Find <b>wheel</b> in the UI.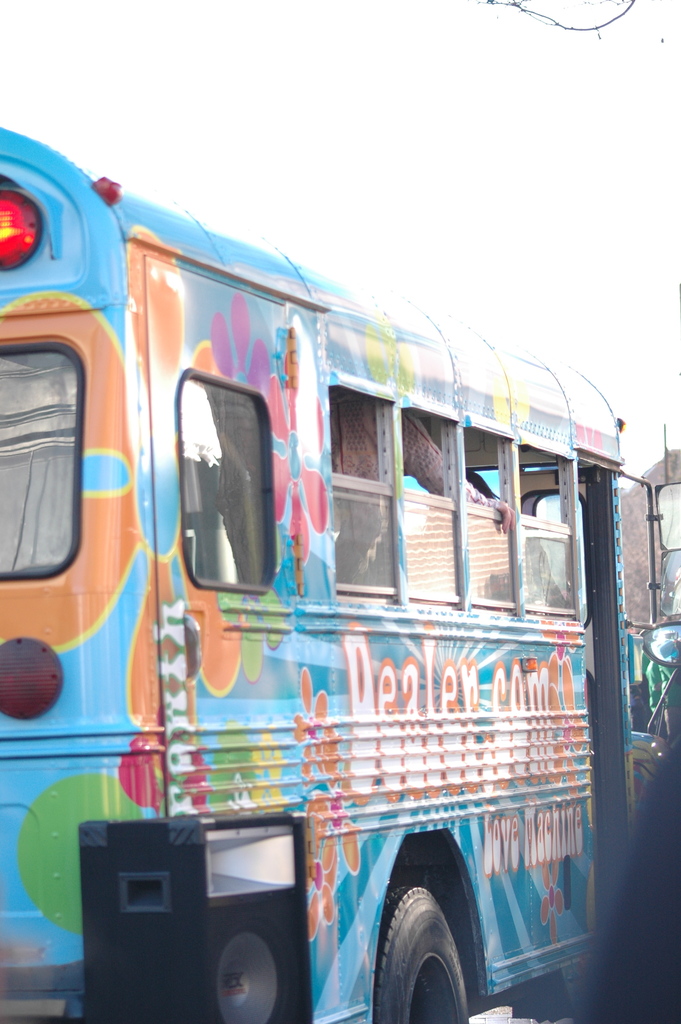
UI element at rect(388, 905, 480, 1017).
